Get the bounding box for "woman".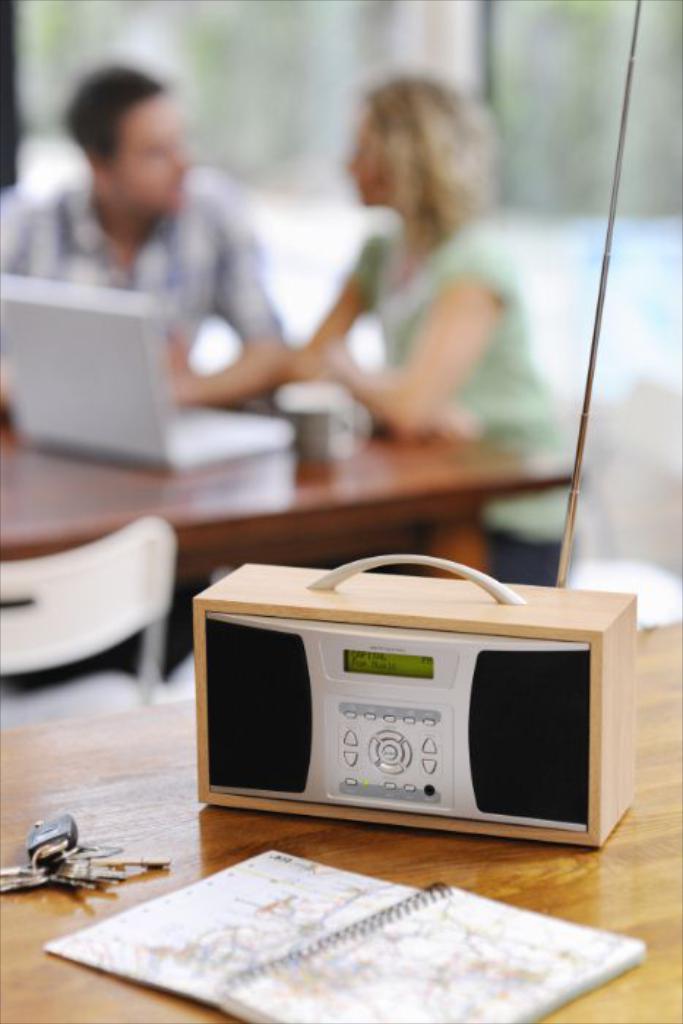
[222, 94, 553, 456].
